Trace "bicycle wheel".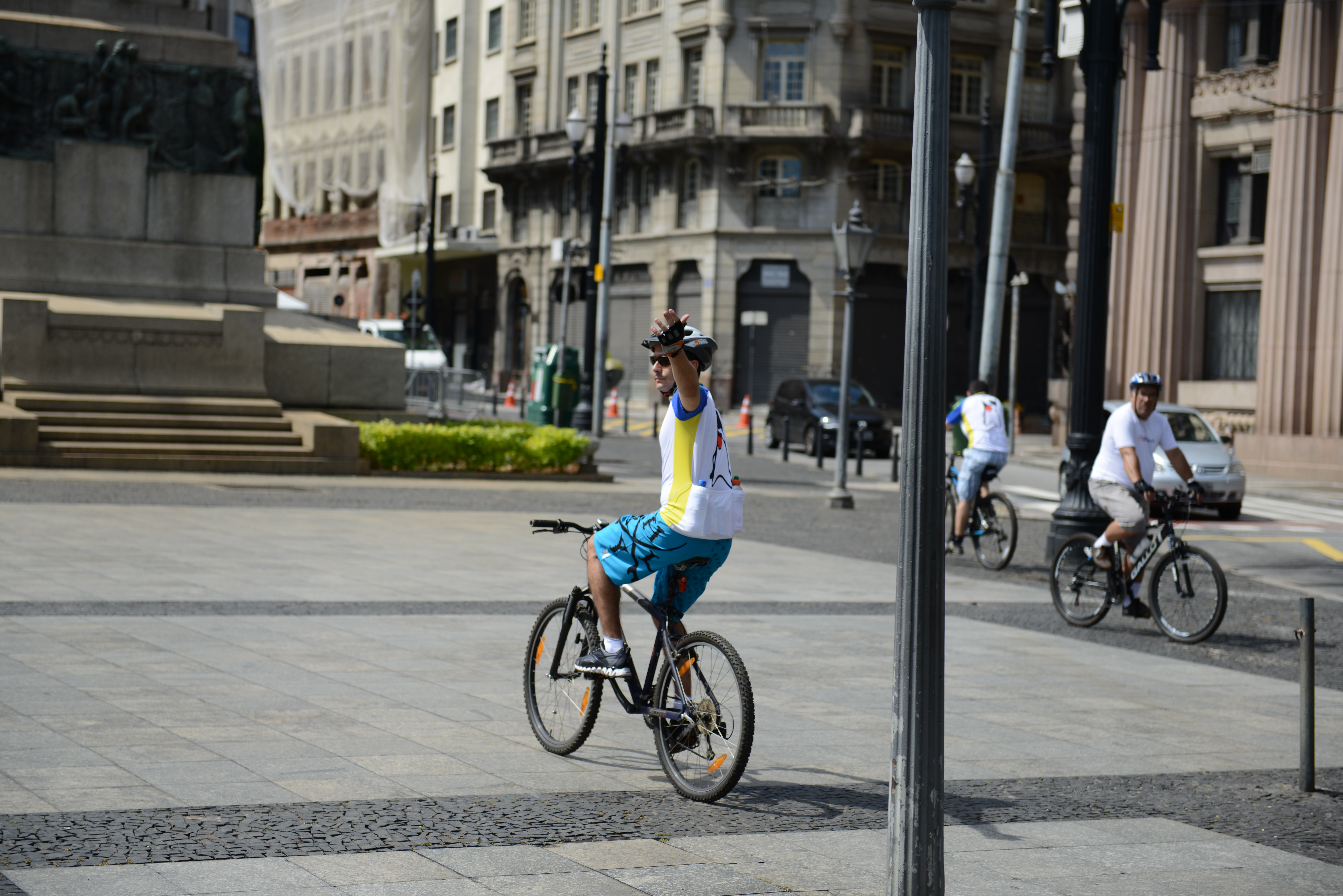
Traced to [95,109,111,139].
